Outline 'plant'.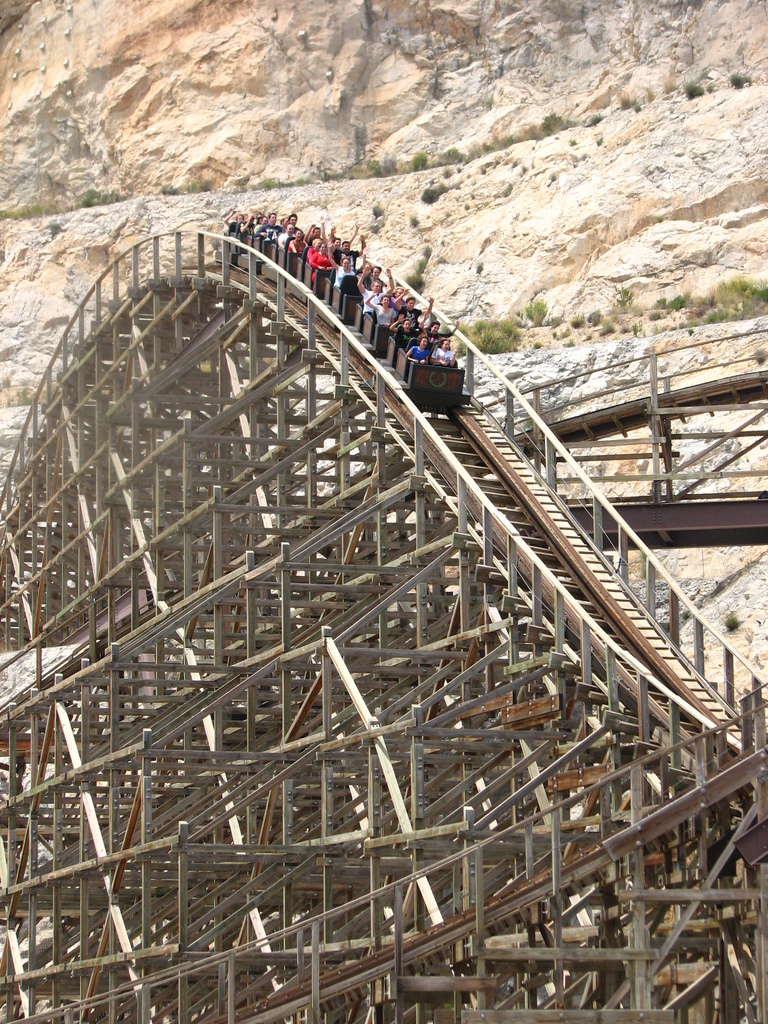
Outline: {"x1": 543, "y1": 109, "x2": 564, "y2": 135}.
